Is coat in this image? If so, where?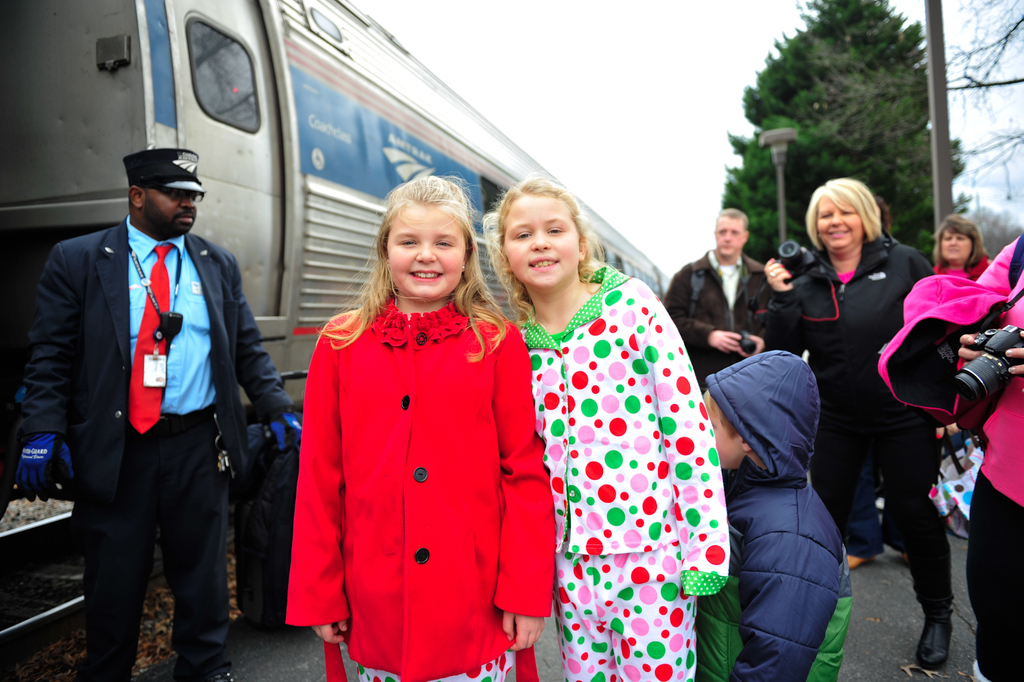
Yes, at (left=760, top=222, right=934, bottom=481).
